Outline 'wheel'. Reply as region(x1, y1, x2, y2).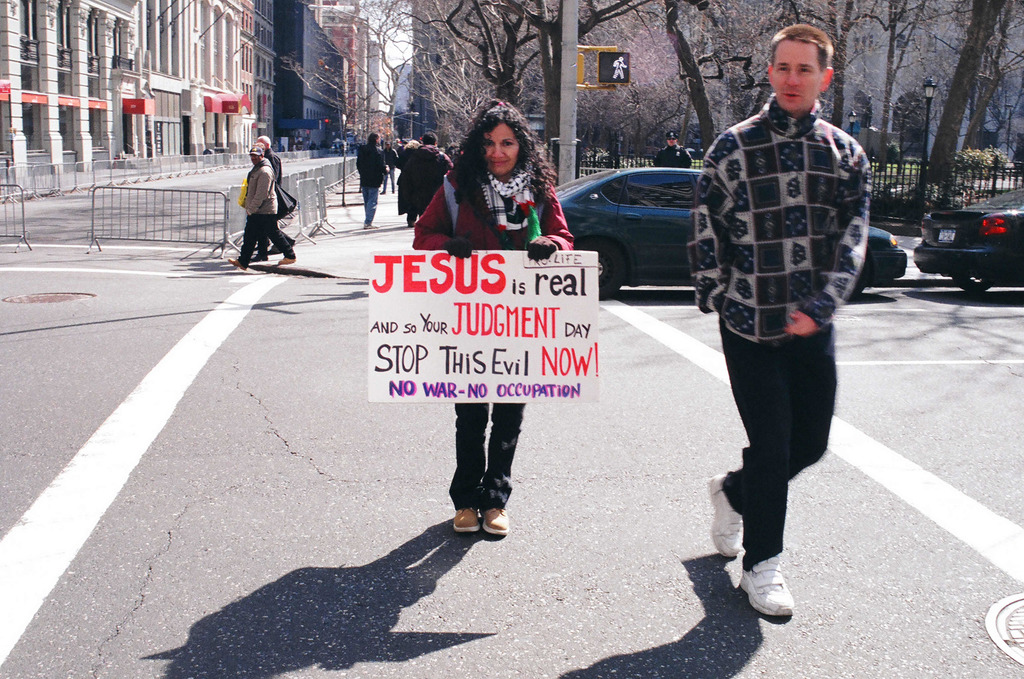
region(844, 250, 875, 299).
